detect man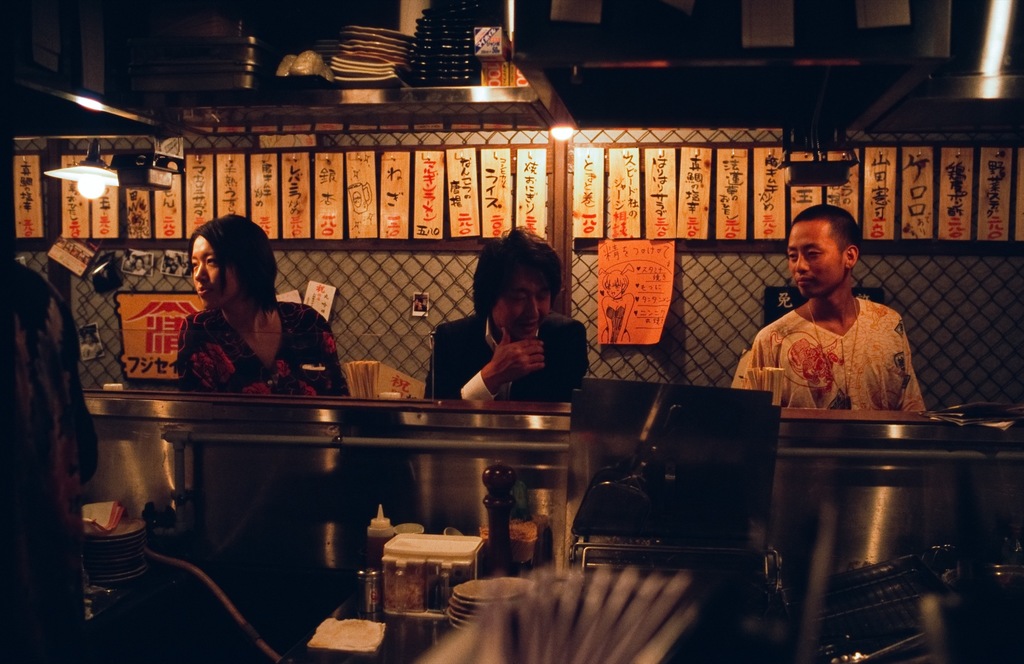
x1=419, y1=237, x2=598, y2=413
